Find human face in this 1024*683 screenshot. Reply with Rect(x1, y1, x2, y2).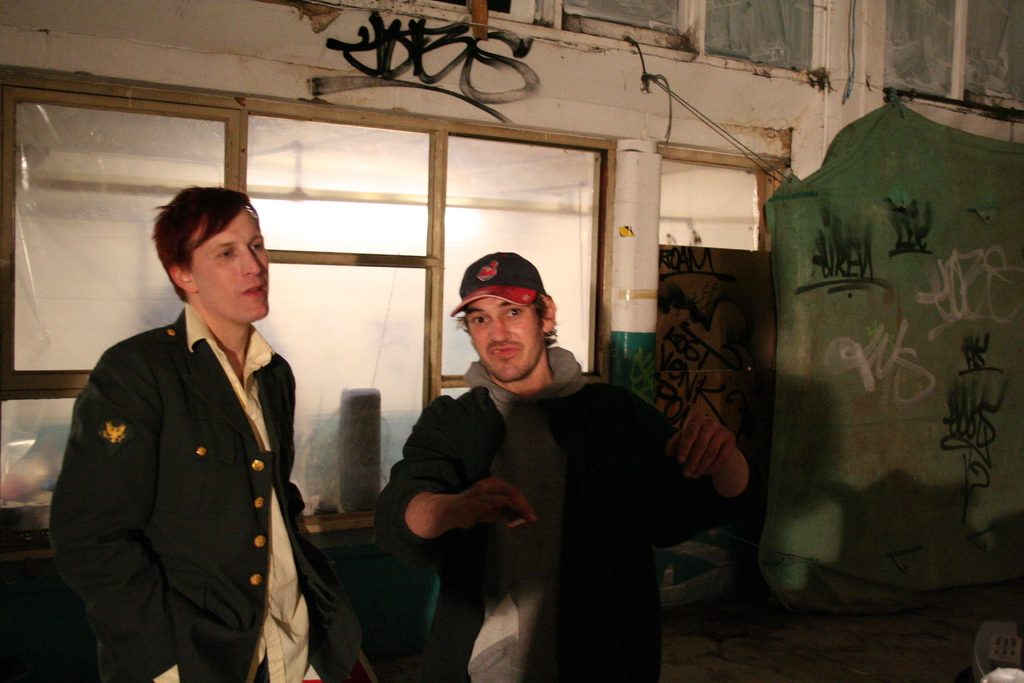
Rect(465, 294, 546, 381).
